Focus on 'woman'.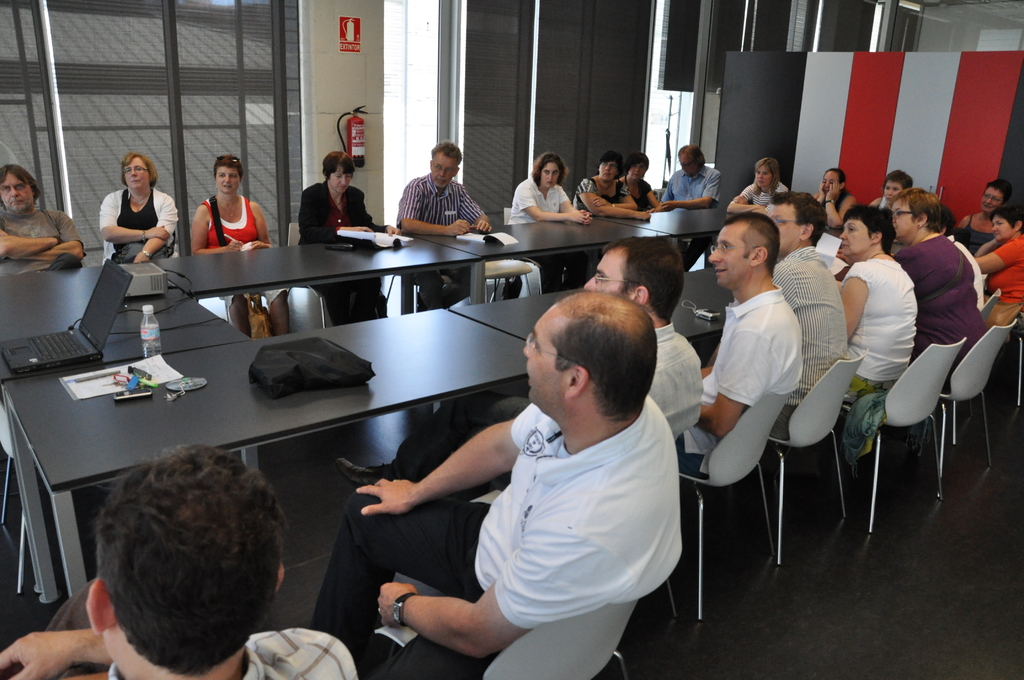
Focused at crop(191, 153, 299, 338).
